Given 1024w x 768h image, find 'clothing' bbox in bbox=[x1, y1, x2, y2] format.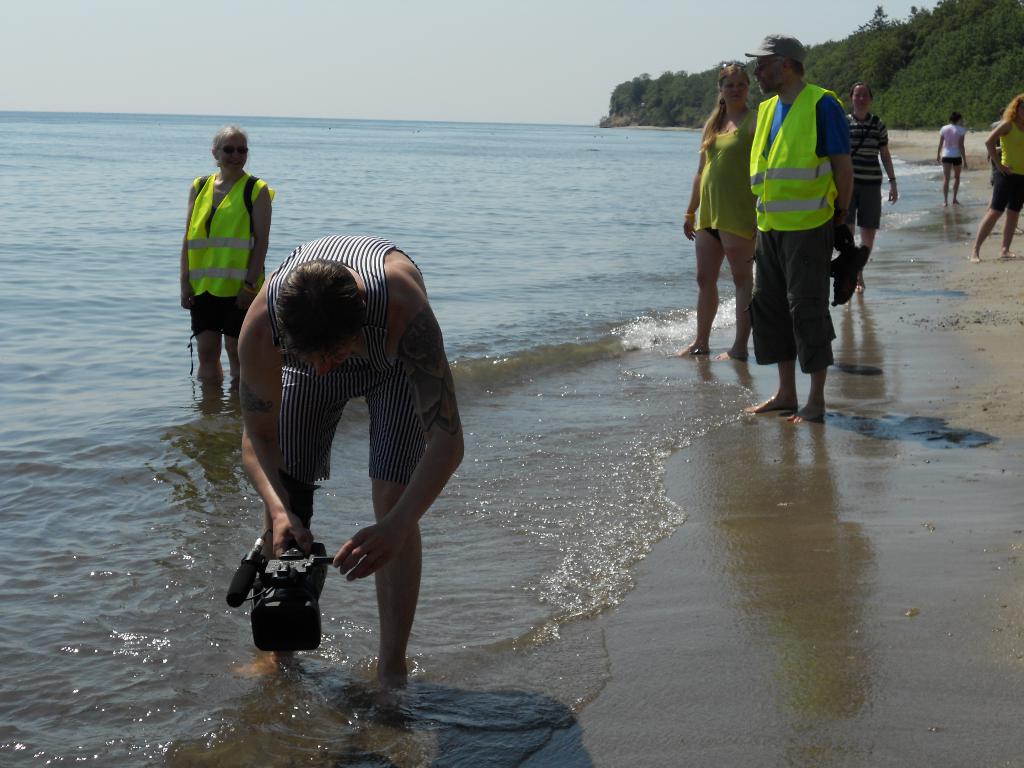
bbox=[262, 230, 447, 482].
